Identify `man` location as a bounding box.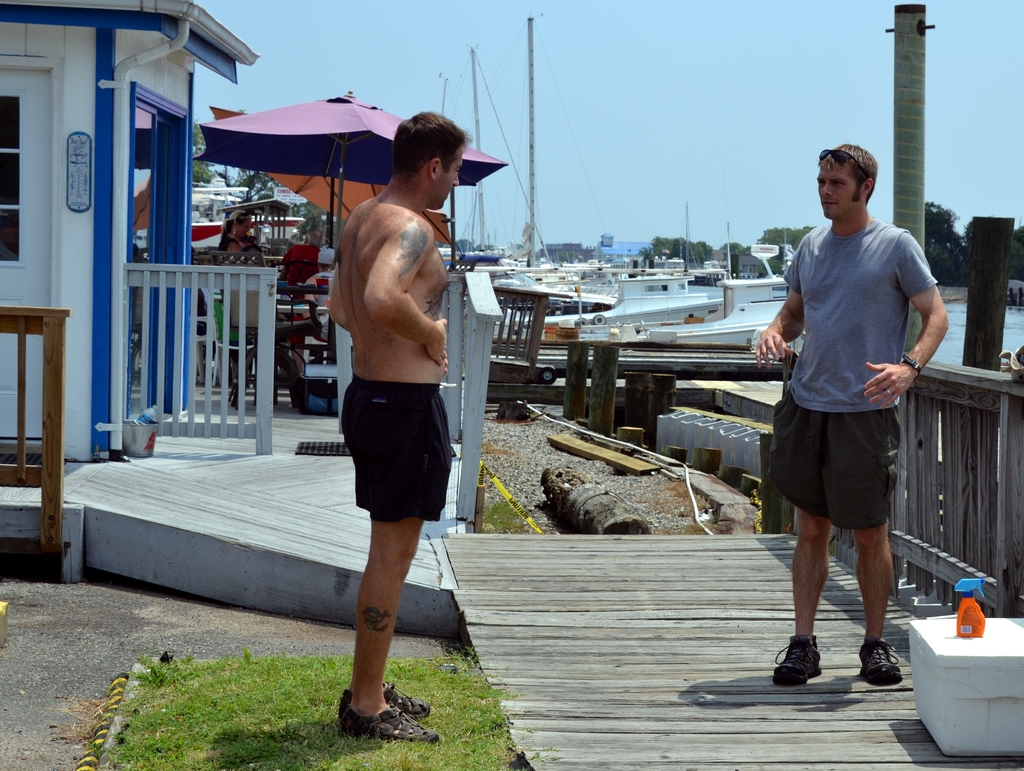
(746,142,956,685).
